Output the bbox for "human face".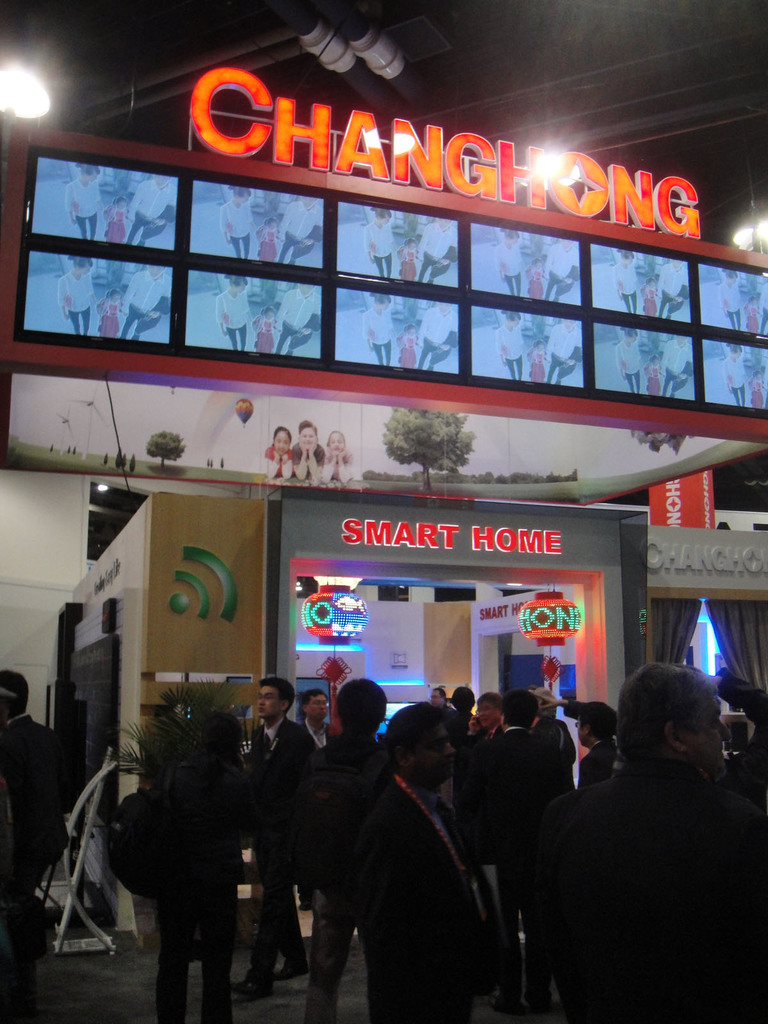
<region>118, 200, 125, 209</region>.
